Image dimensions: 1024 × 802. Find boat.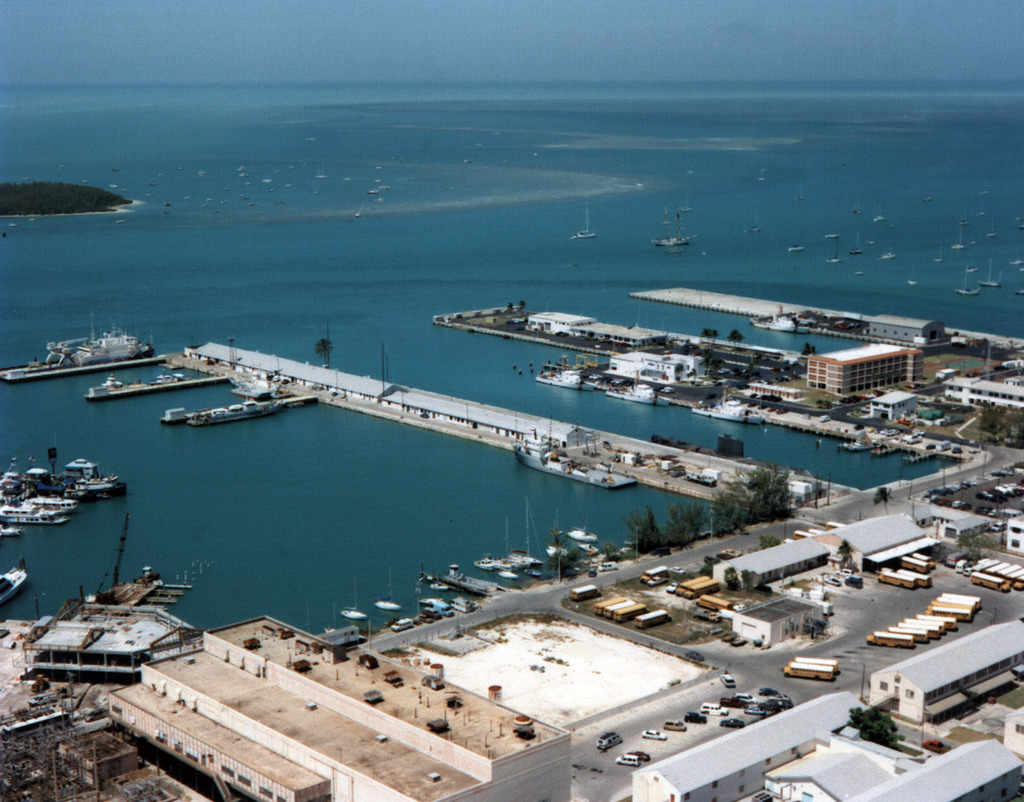
select_region(787, 229, 801, 251).
